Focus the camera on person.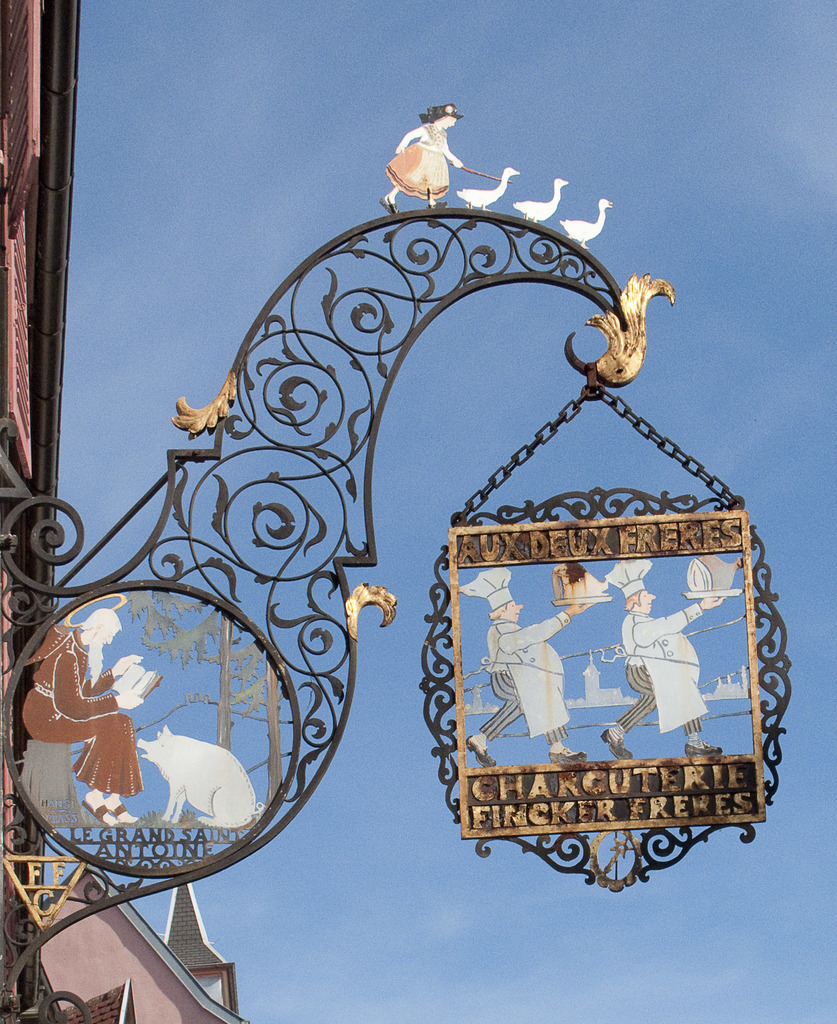
Focus region: locate(456, 564, 601, 771).
